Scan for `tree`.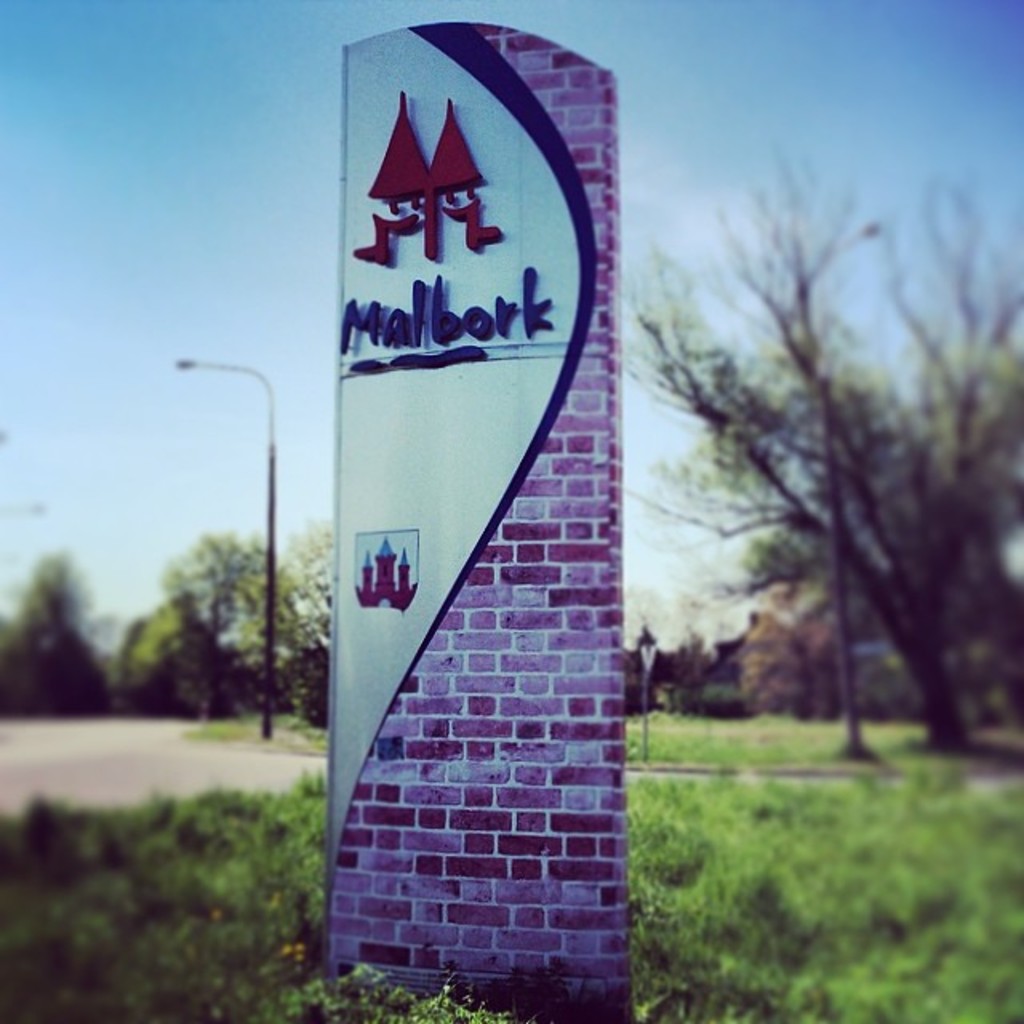
Scan result: (left=254, top=568, right=339, bottom=736).
